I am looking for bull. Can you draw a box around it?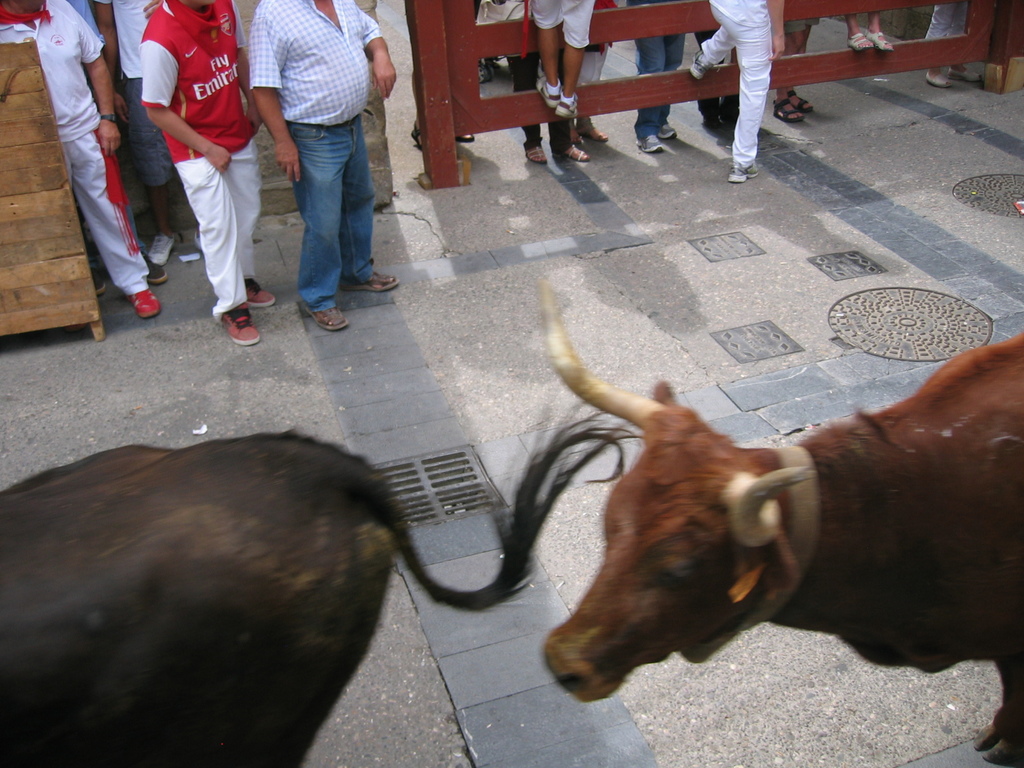
Sure, the bounding box is box(536, 279, 1023, 756).
